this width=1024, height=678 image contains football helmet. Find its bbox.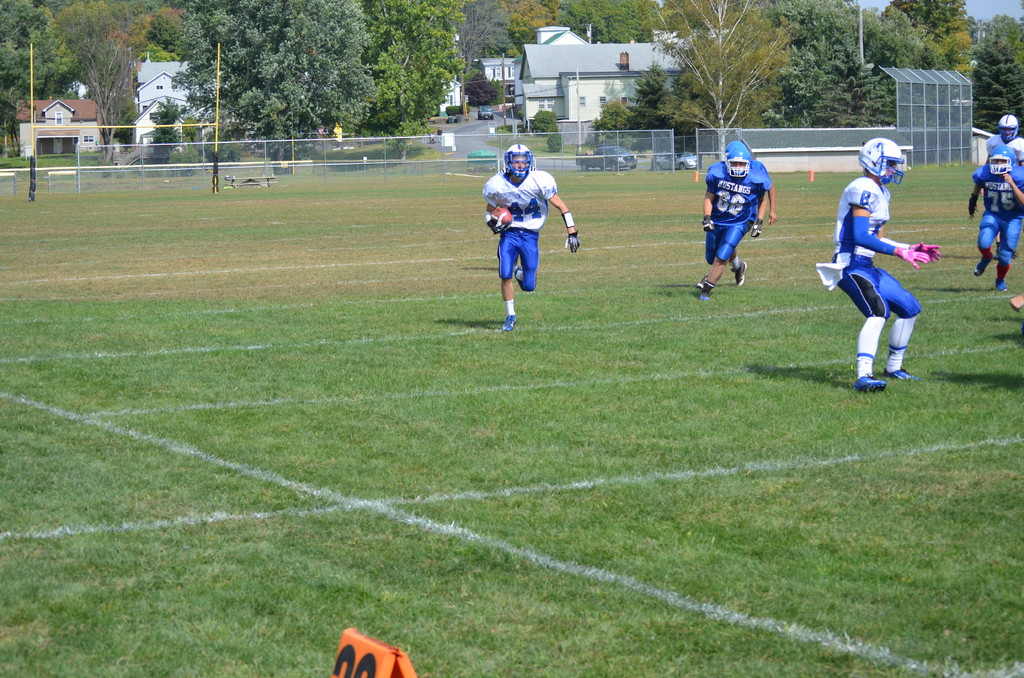
l=721, t=137, r=753, b=161.
